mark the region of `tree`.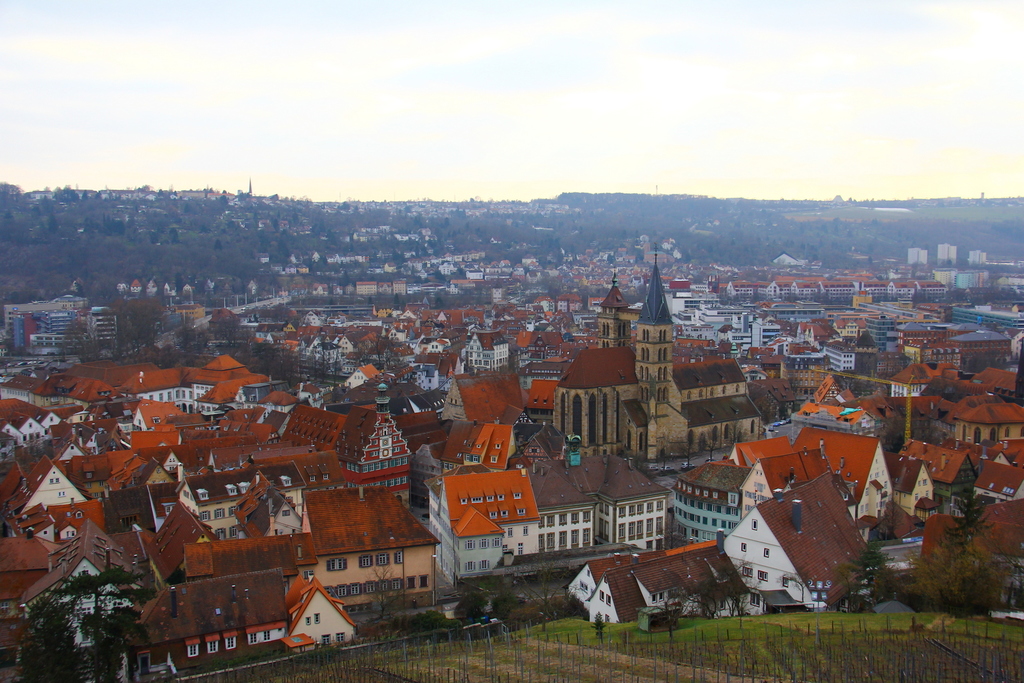
Region: box(836, 371, 866, 392).
